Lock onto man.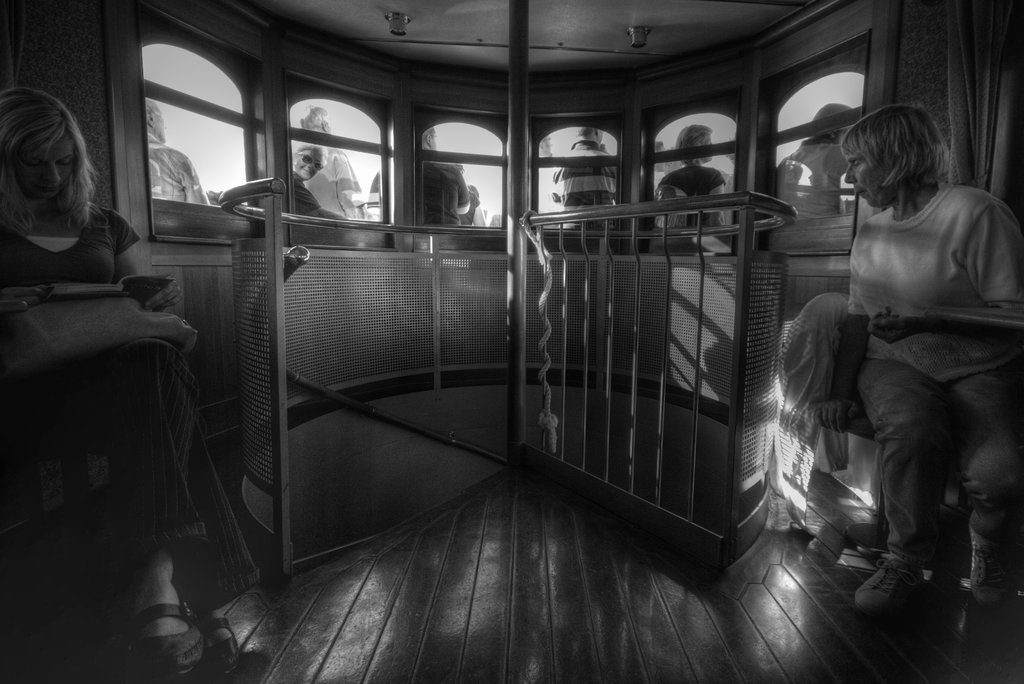
Locked: (141,100,212,206).
